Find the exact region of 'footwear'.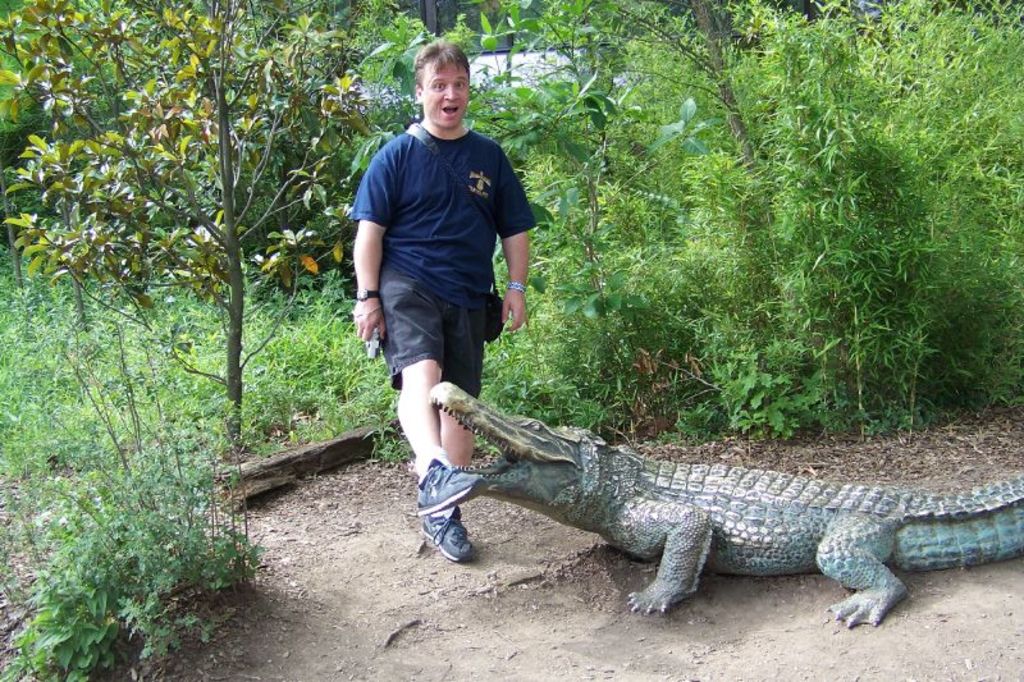
Exact region: {"left": 417, "top": 439, "right": 494, "bottom": 576}.
